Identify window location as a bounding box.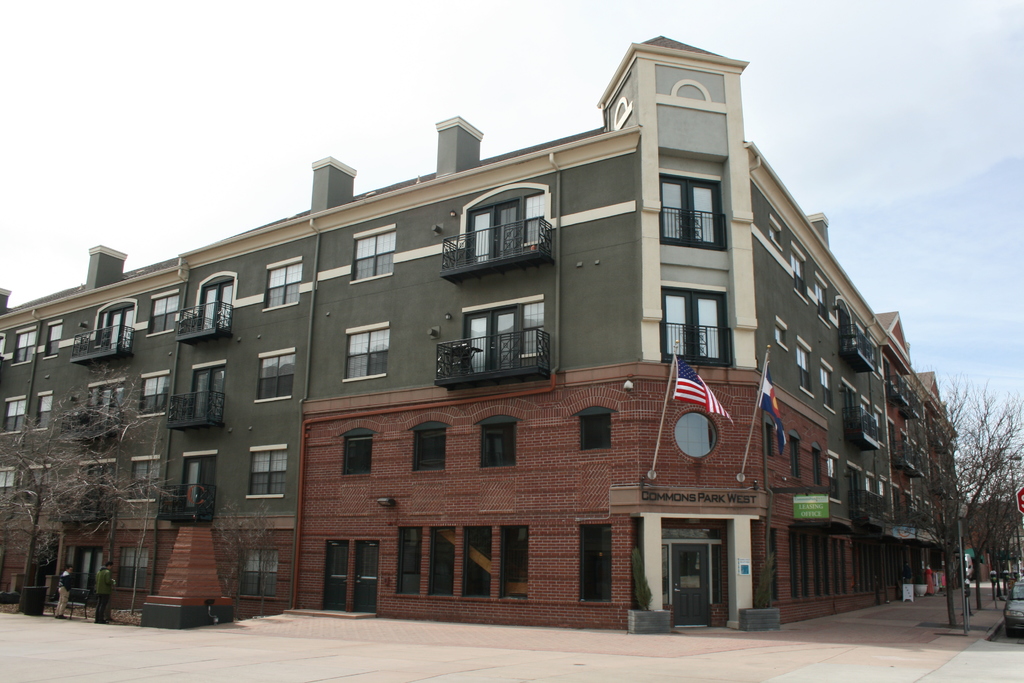
[left=45, top=319, right=62, bottom=359].
